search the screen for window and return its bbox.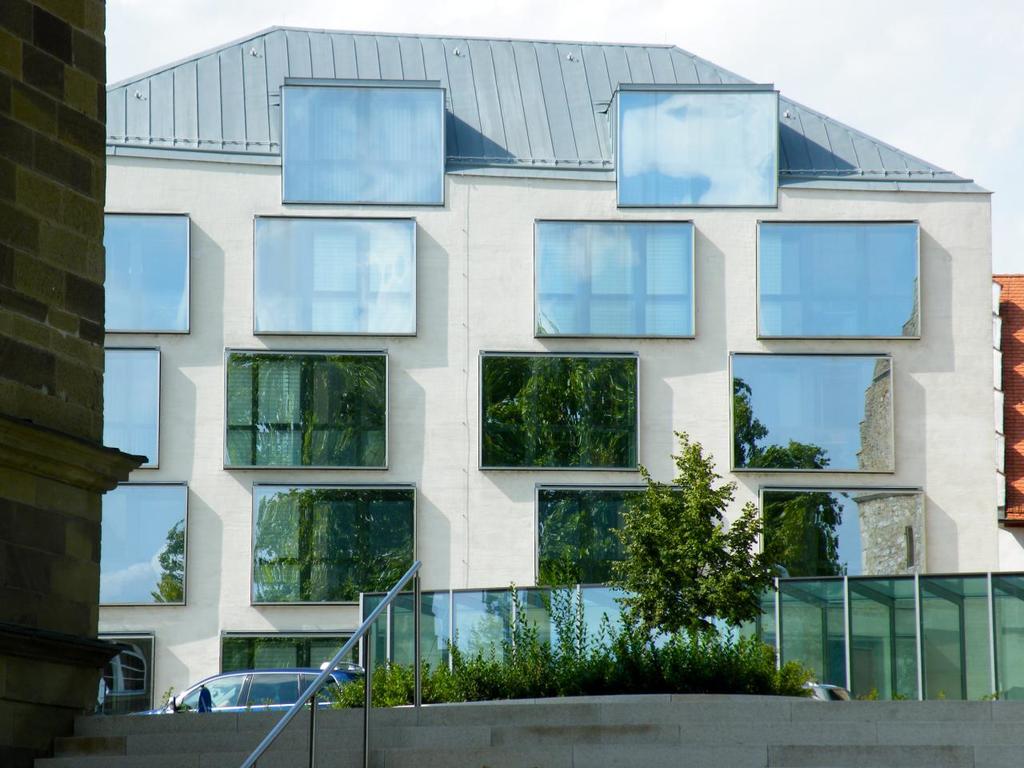
Found: box=[246, 672, 301, 698].
